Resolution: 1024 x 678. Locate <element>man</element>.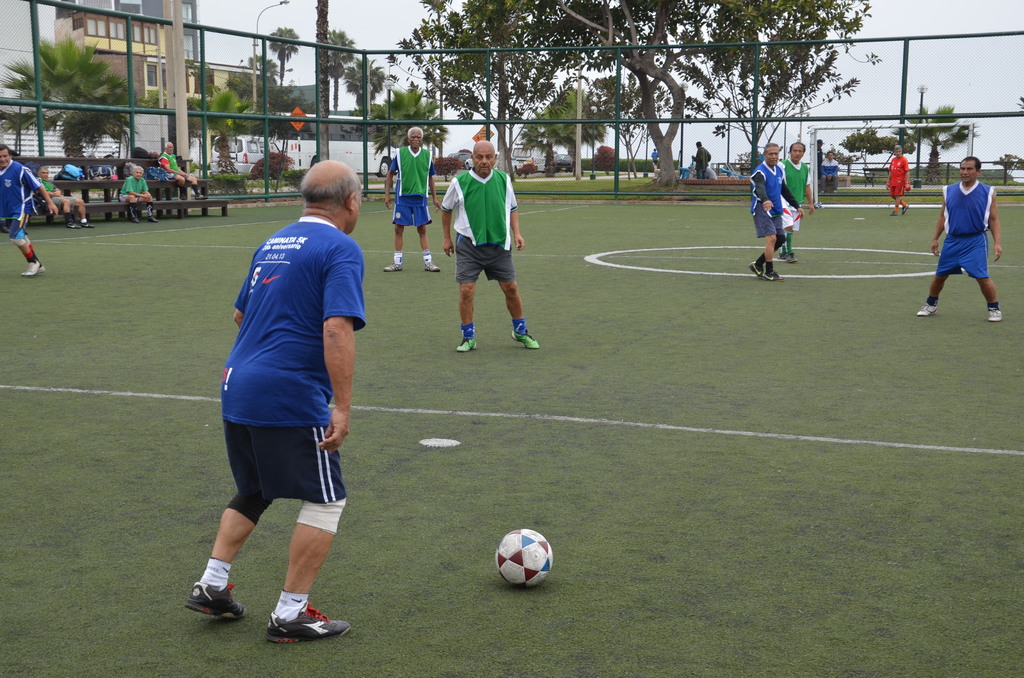
Rect(692, 143, 708, 182).
